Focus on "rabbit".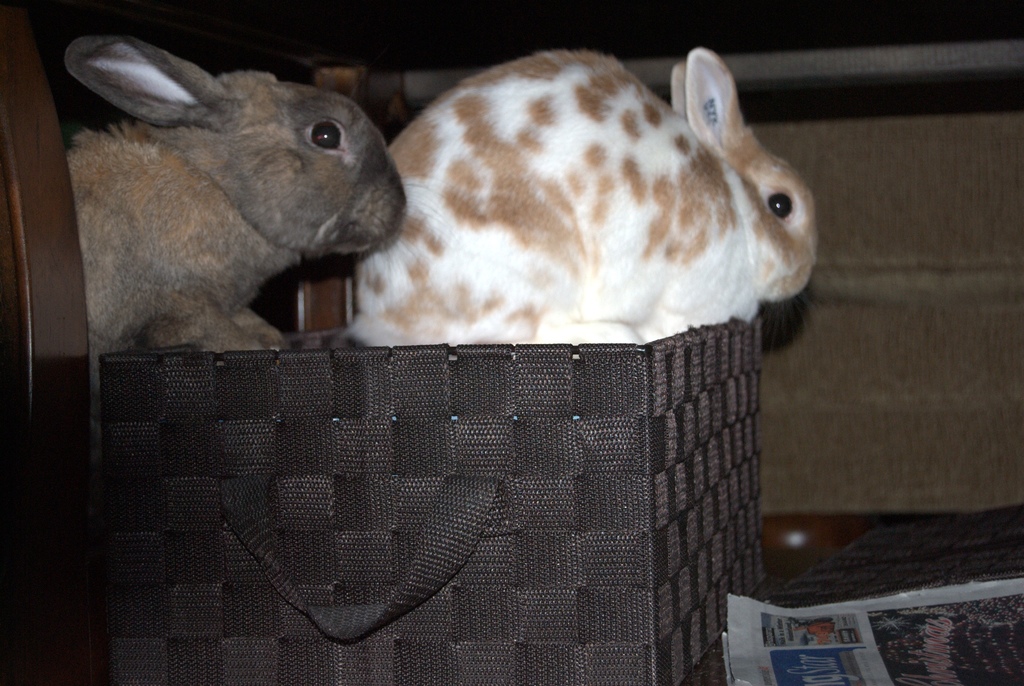
Focused at box(45, 43, 408, 359).
